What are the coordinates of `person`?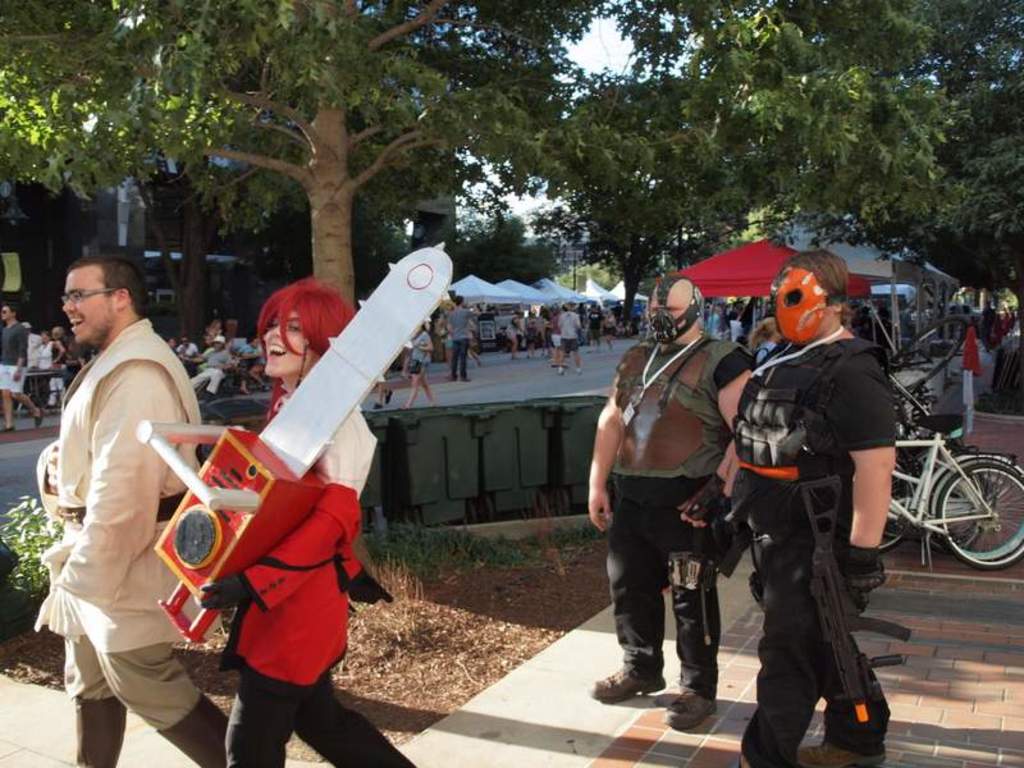
BBox(718, 253, 902, 753).
